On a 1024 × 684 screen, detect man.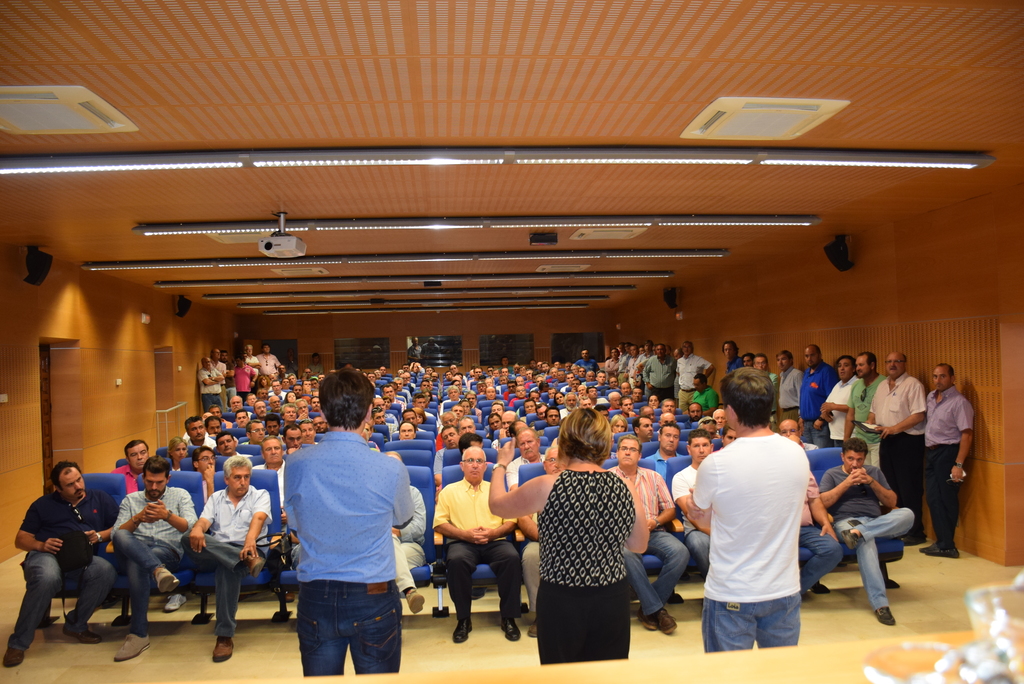
<region>206, 416, 223, 436</region>.
